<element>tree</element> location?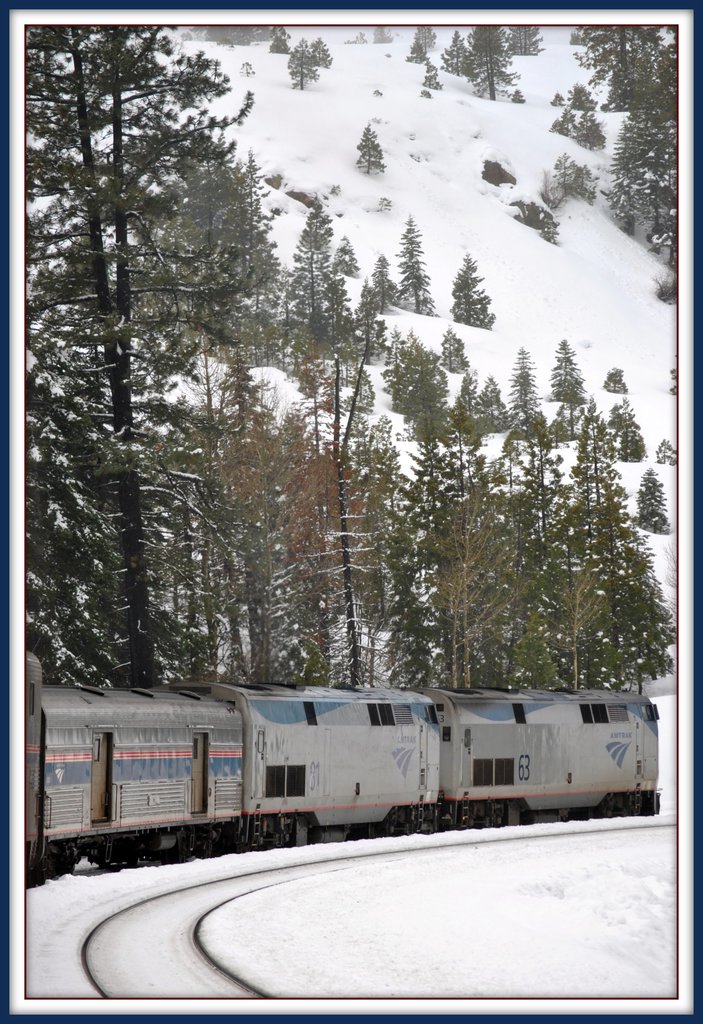
636/468/669/532
